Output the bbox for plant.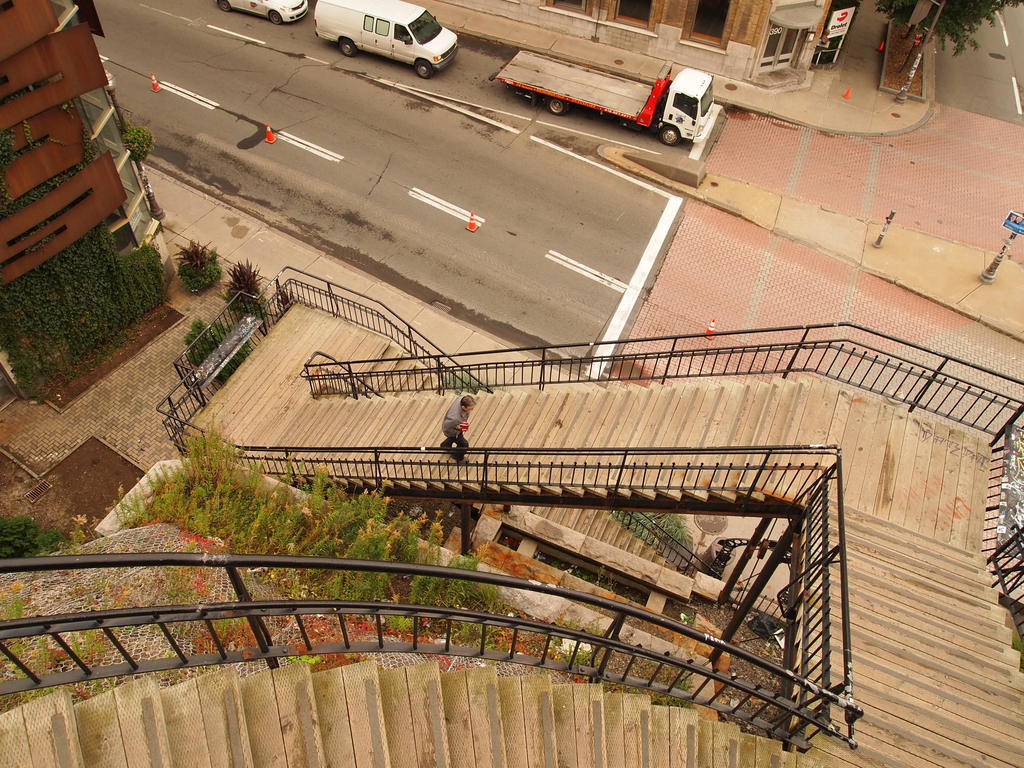
{"x1": 616, "y1": 508, "x2": 701, "y2": 559}.
